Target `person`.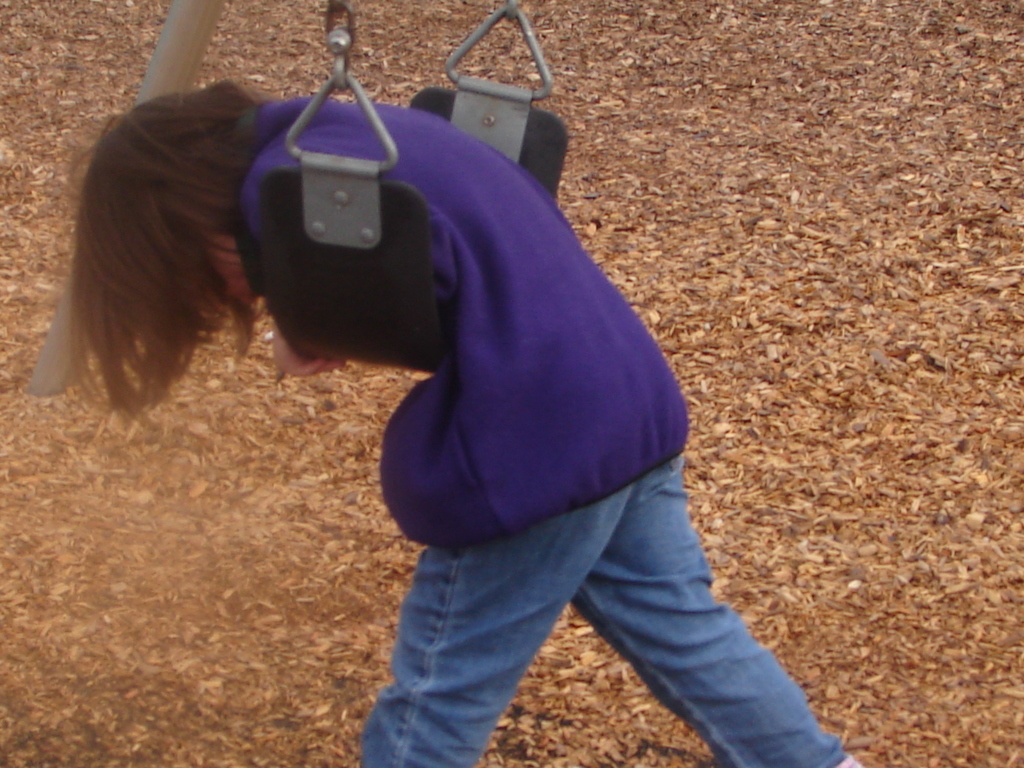
Target region: bbox(100, 10, 793, 767).
